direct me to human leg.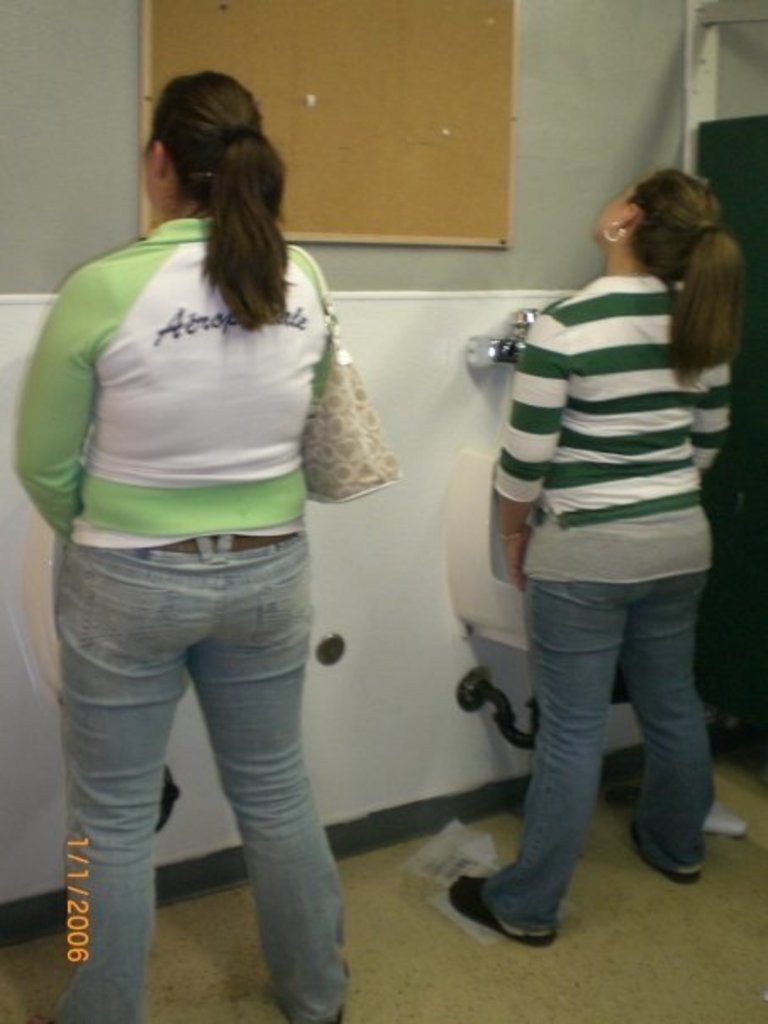
Direction: (x1=58, y1=515, x2=219, y2=1022).
